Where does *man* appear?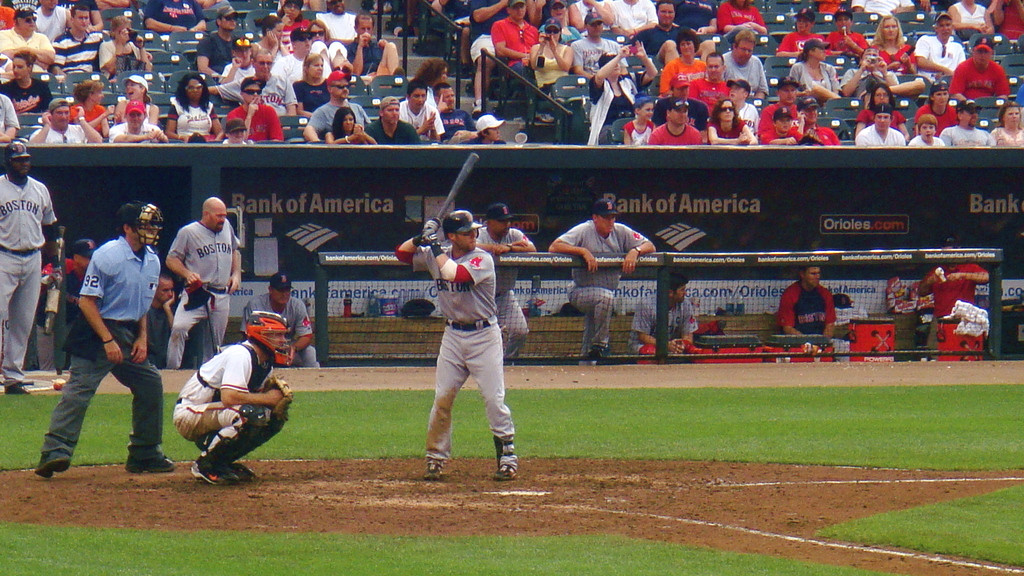
Appears at select_region(947, 35, 1012, 101).
